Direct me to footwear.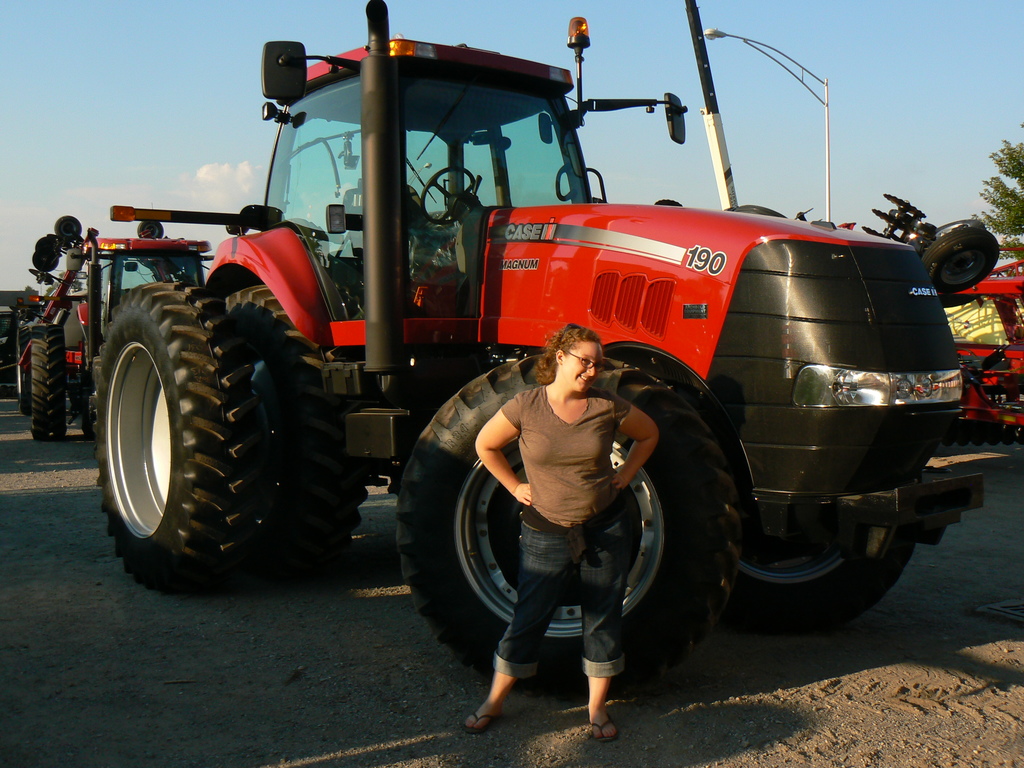
Direction: box=[587, 710, 628, 742].
